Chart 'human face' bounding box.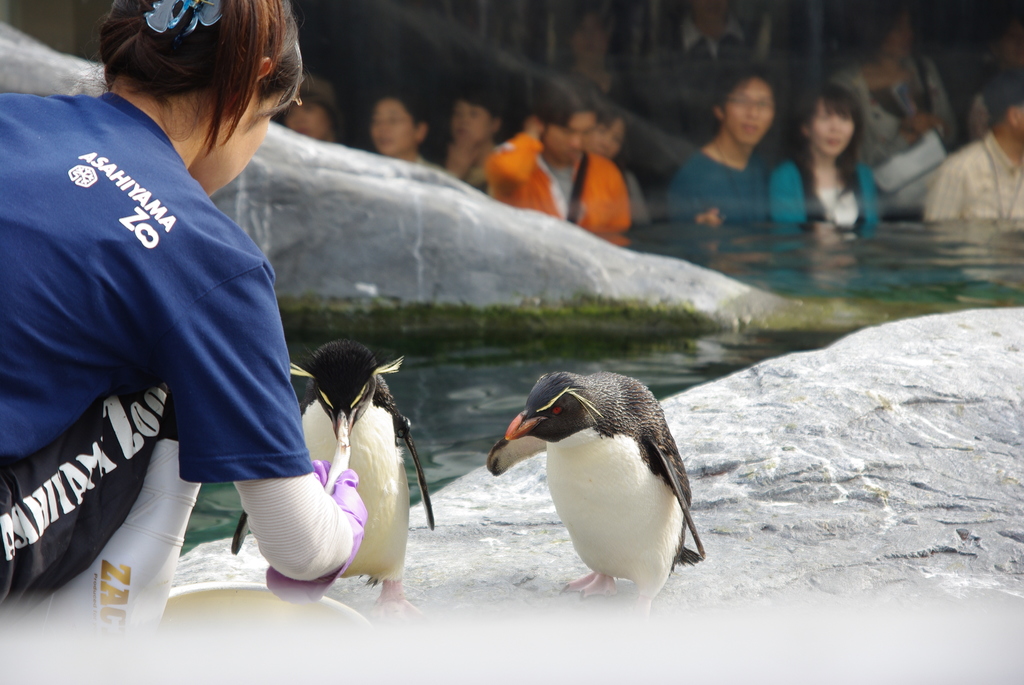
Charted: bbox=(447, 101, 495, 143).
